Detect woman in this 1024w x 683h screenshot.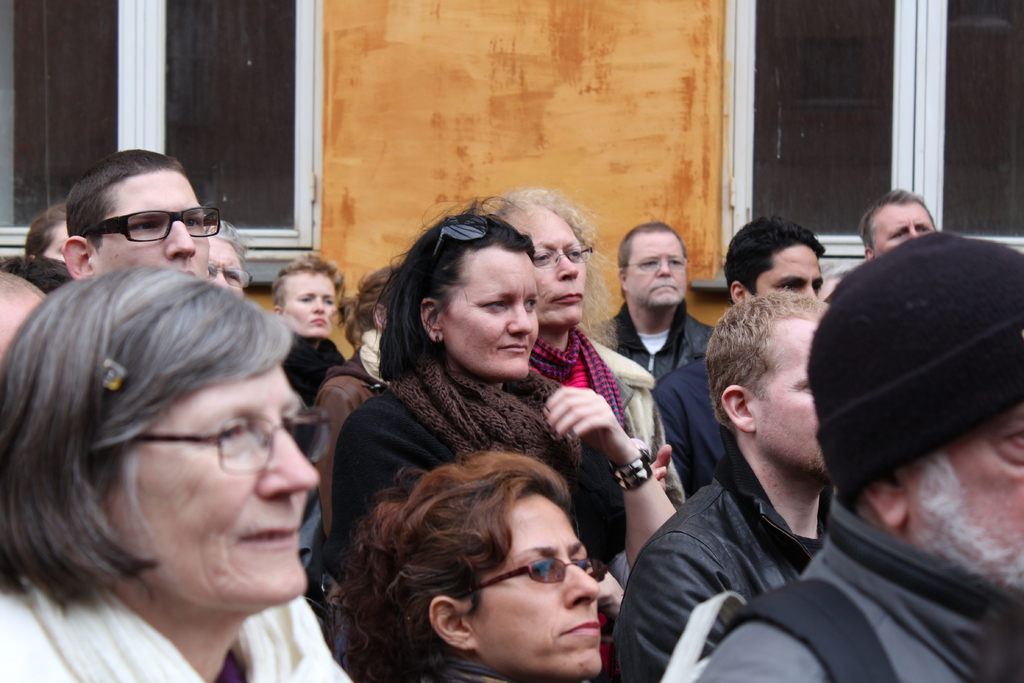
Detection: bbox=[481, 183, 691, 516].
